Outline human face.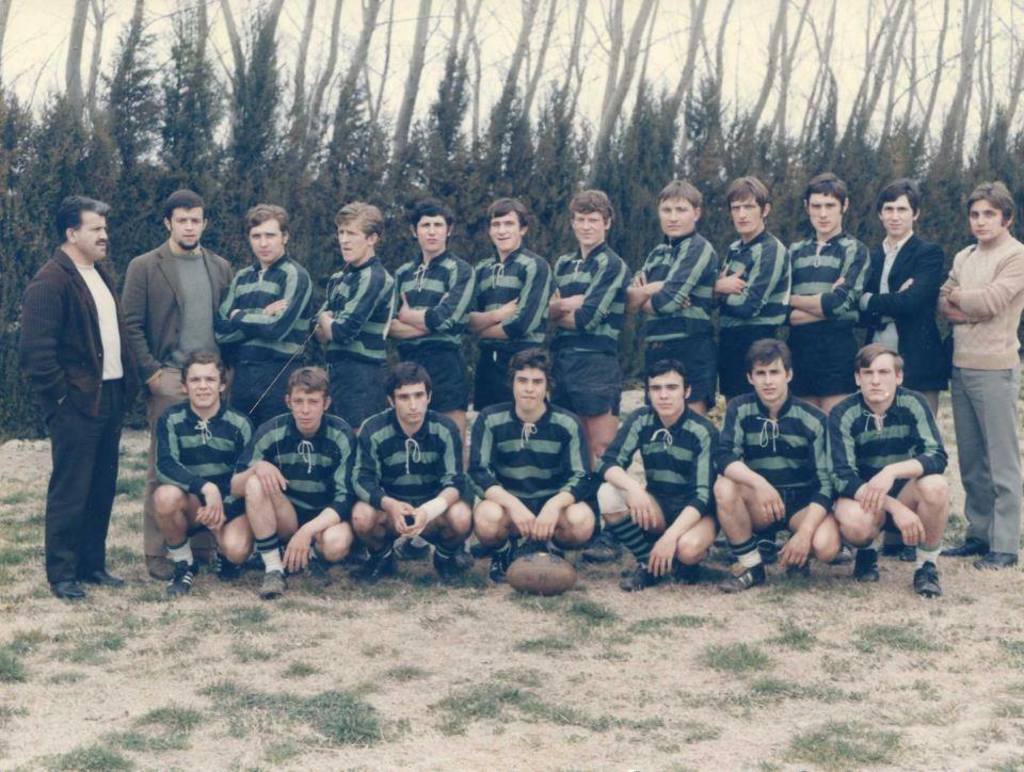
Outline: {"left": 573, "top": 213, "right": 602, "bottom": 244}.
